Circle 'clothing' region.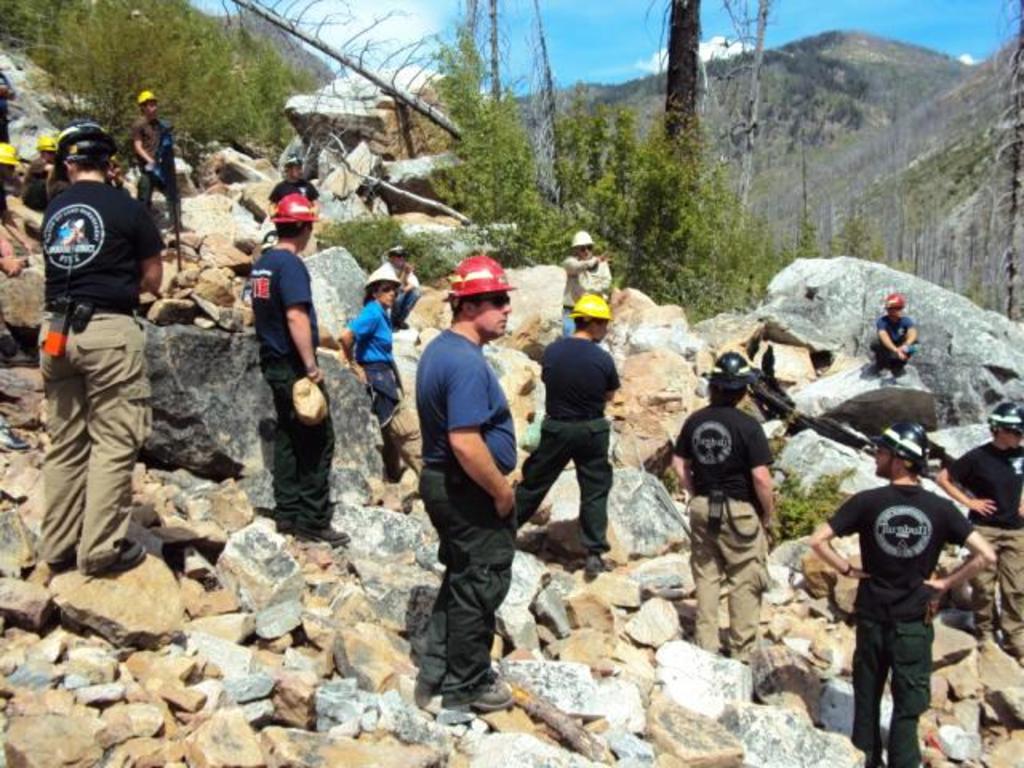
Region: 350,298,389,366.
